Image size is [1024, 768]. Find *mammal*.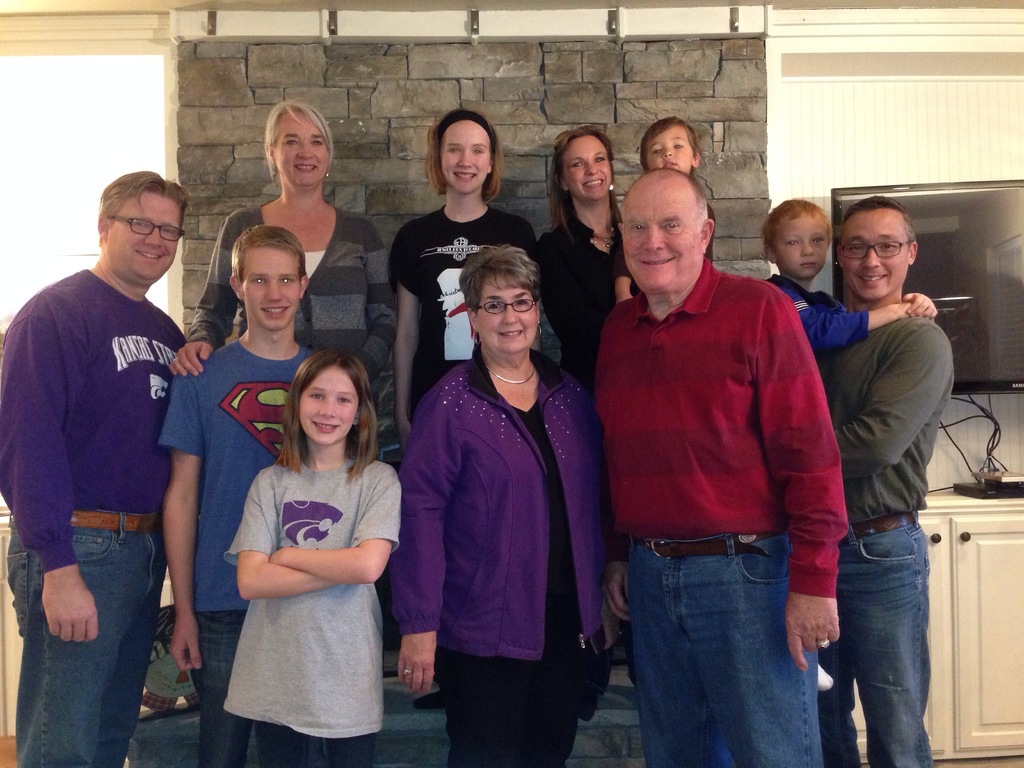
left=166, top=95, right=393, bottom=392.
